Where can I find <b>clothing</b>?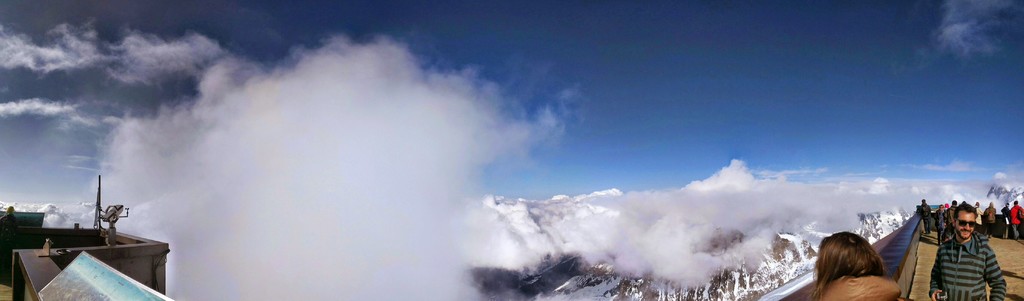
You can find it at 803:269:898:300.
